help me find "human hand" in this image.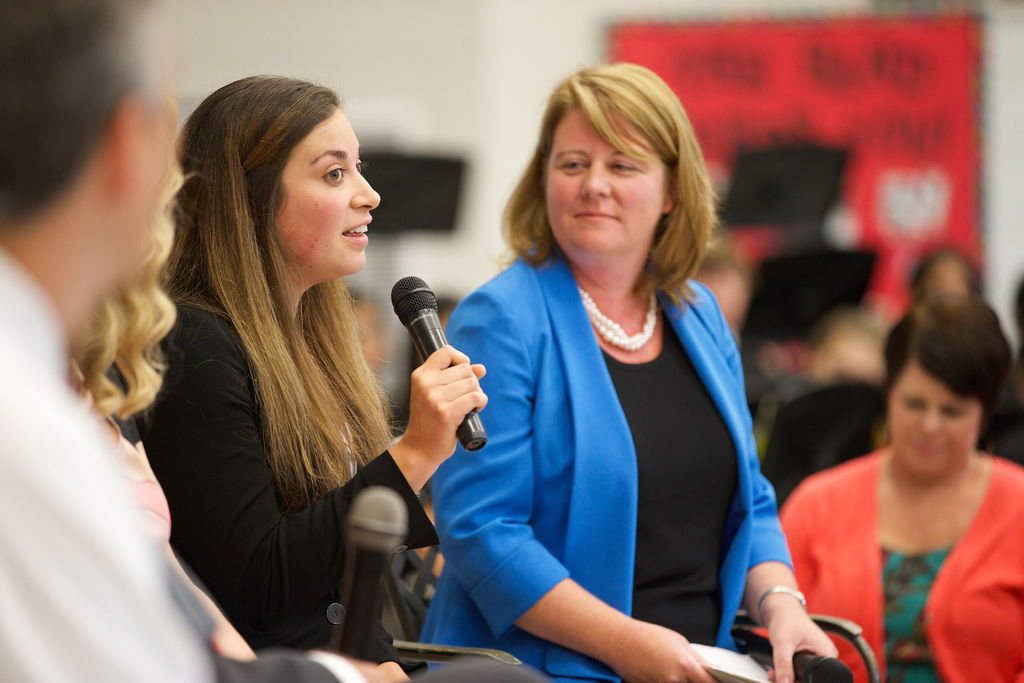
Found it: 609,613,717,682.
